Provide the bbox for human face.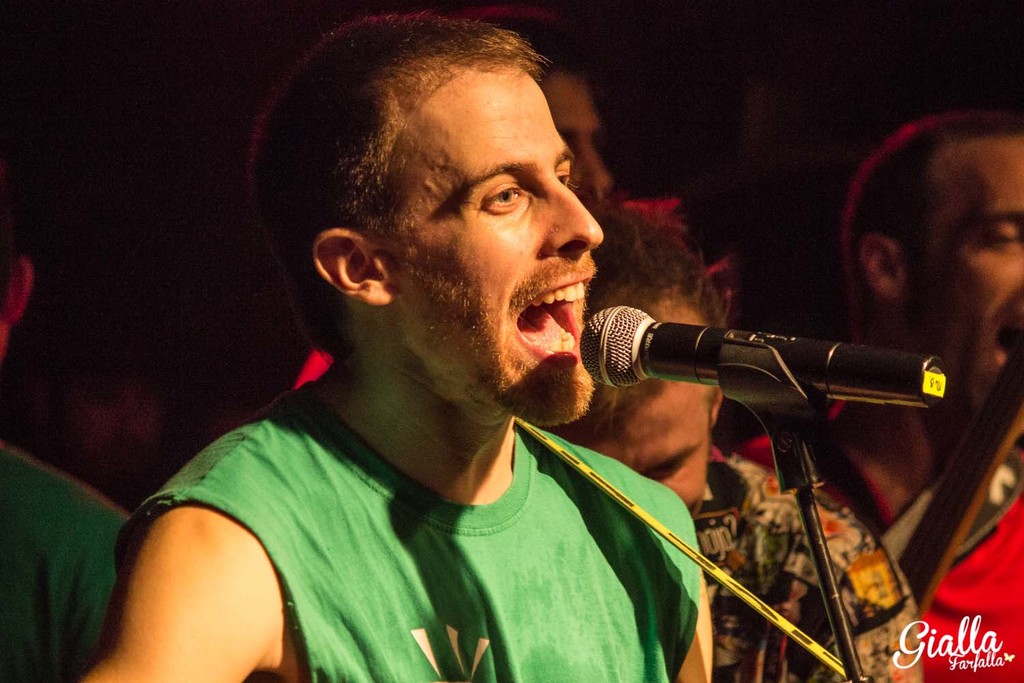
<region>390, 65, 606, 428</region>.
